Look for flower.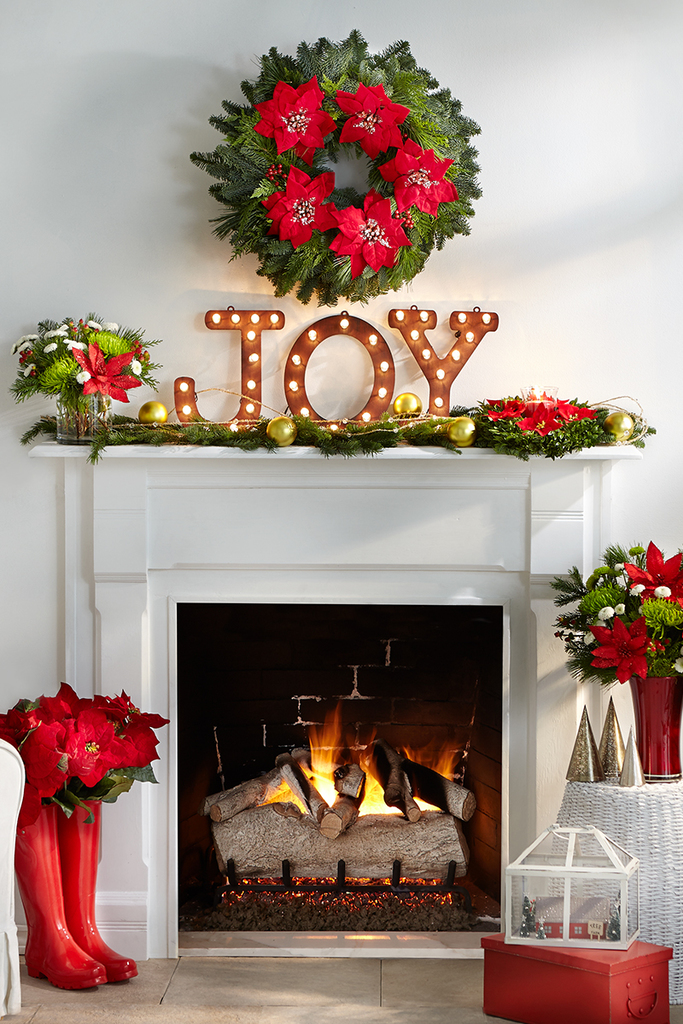
Found: crop(3, 684, 172, 826).
